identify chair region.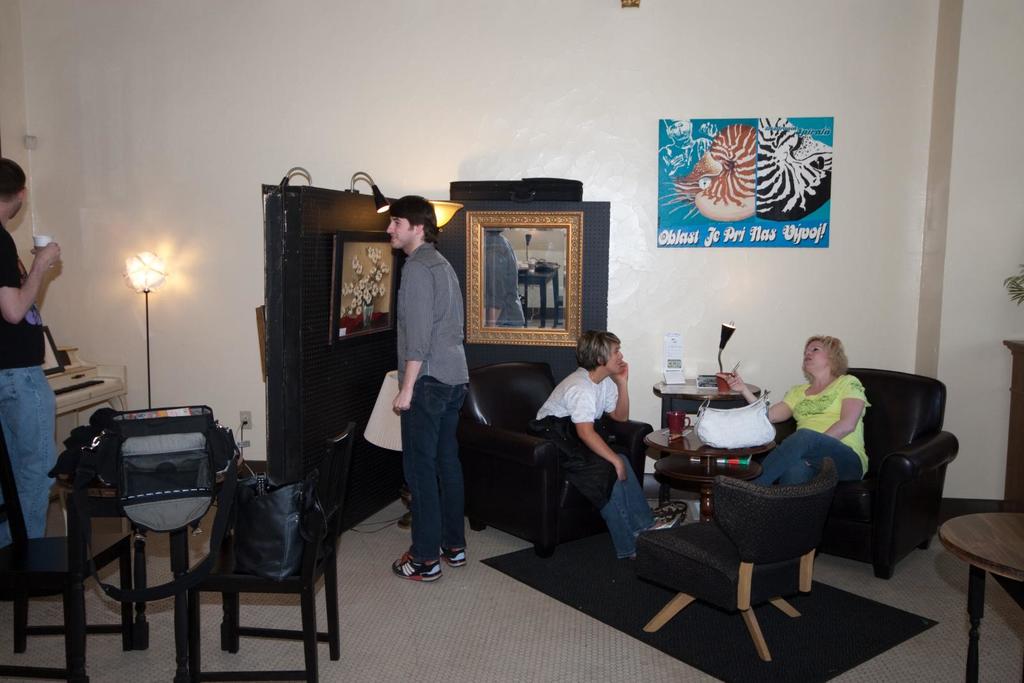
Region: rect(454, 366, 656, 563).
